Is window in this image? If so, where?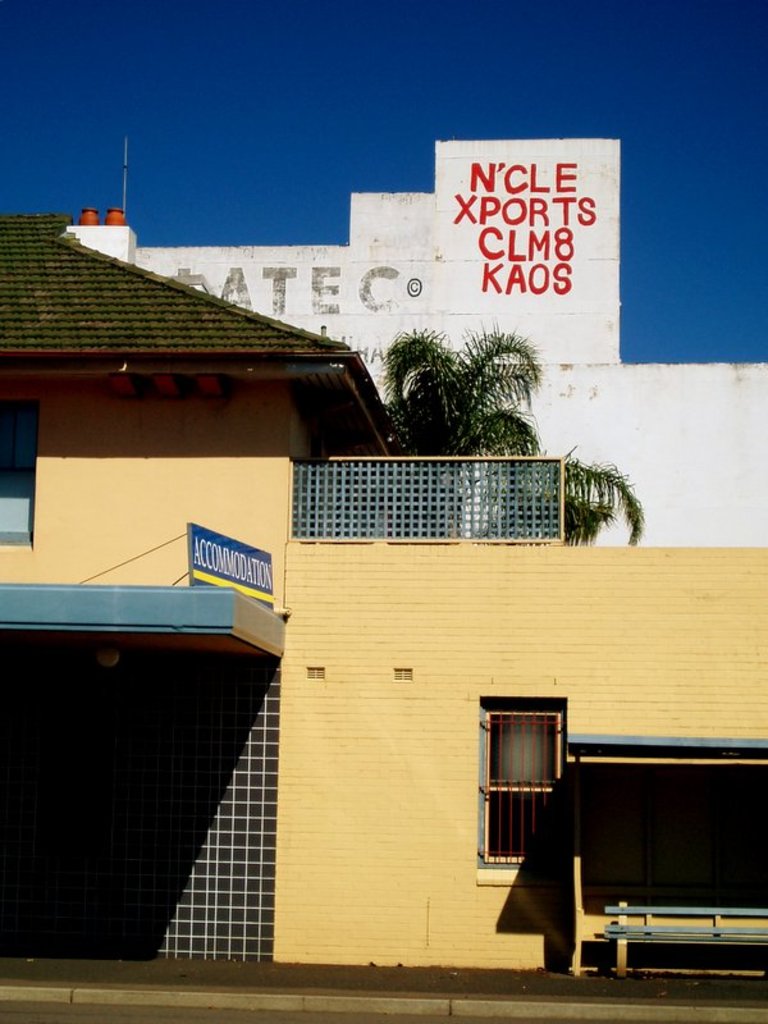
Yes, at region(480, 696, 564, 874).
